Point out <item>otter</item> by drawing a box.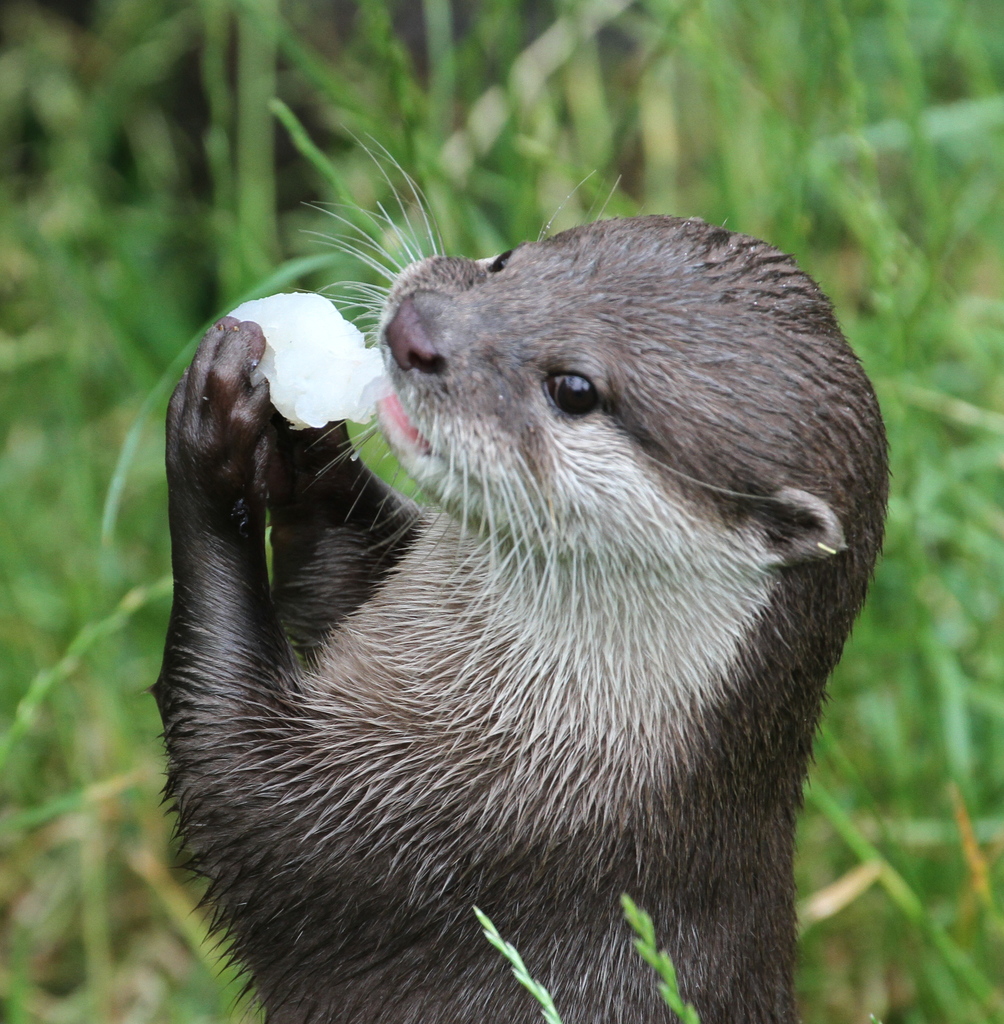
(left=146, top=127, right=888, bottom=1023).
